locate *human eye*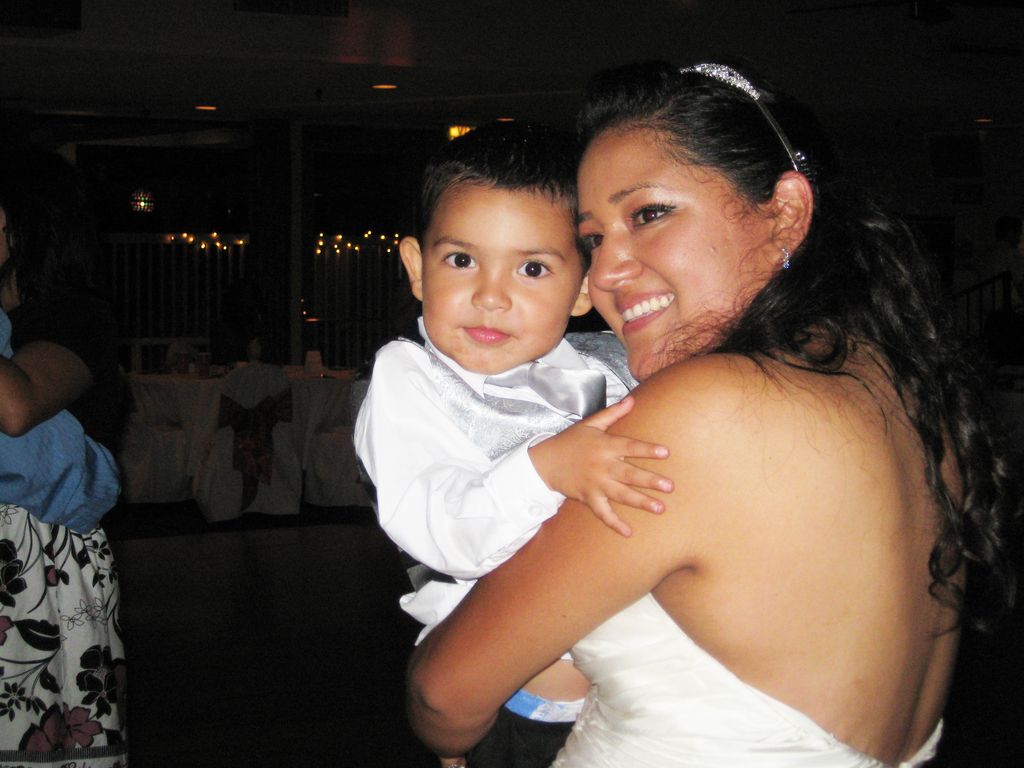
<region>509, 254, 557, 284</region>
